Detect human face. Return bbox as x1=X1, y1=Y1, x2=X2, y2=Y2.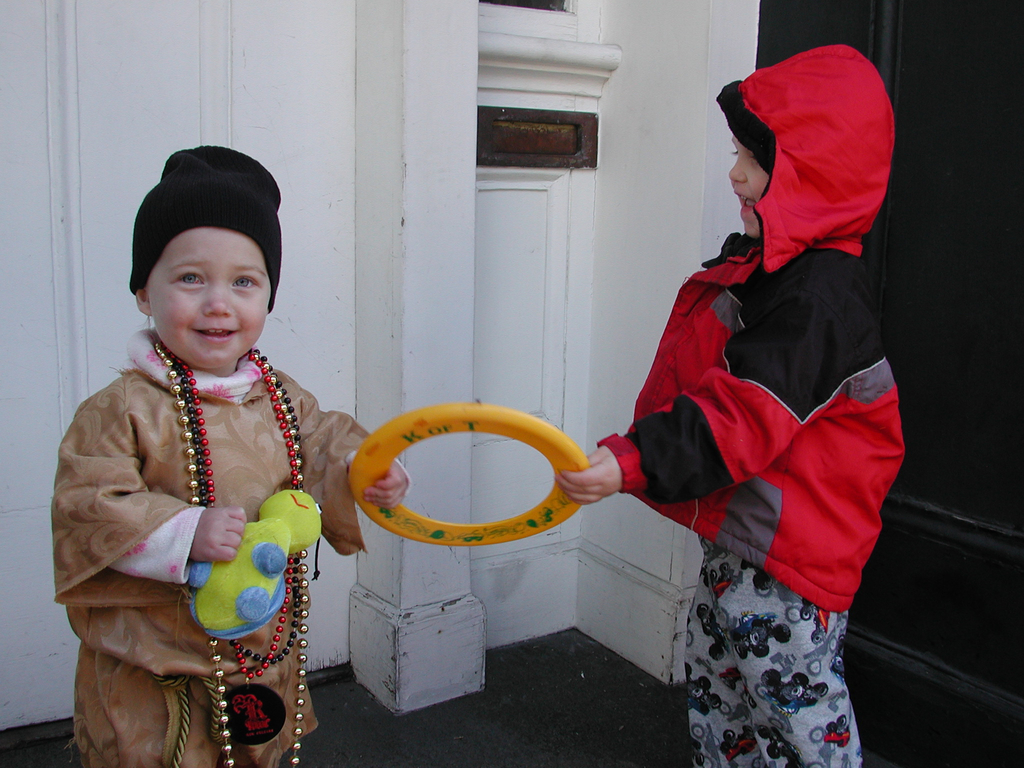
x1=143, y1=222, x2=273, y2=365.
